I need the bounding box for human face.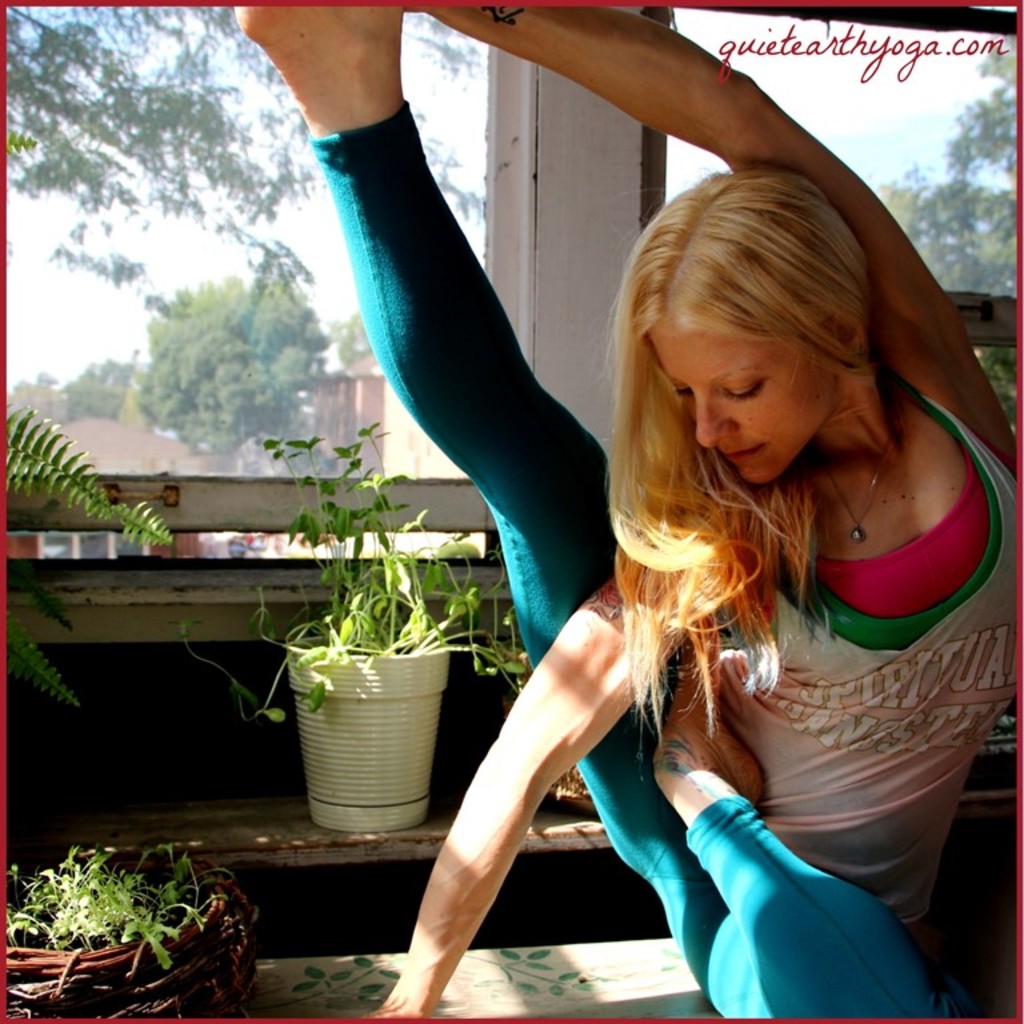
Here it is: <box>647,317,841,484</box>.
